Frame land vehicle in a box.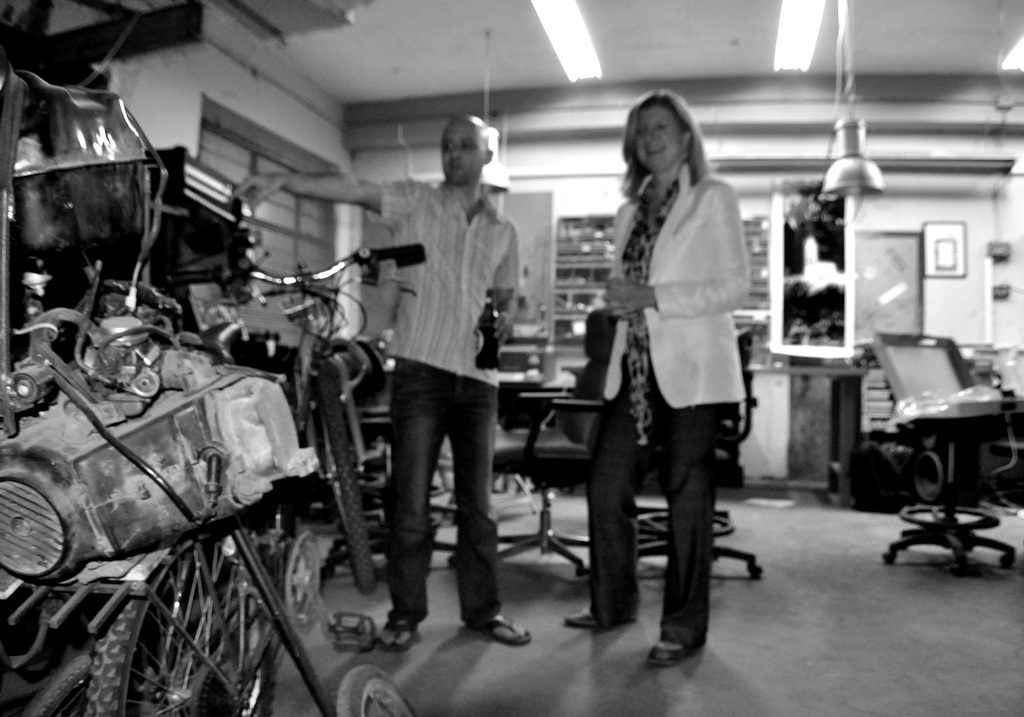
region(166, 230, 428, 583).
